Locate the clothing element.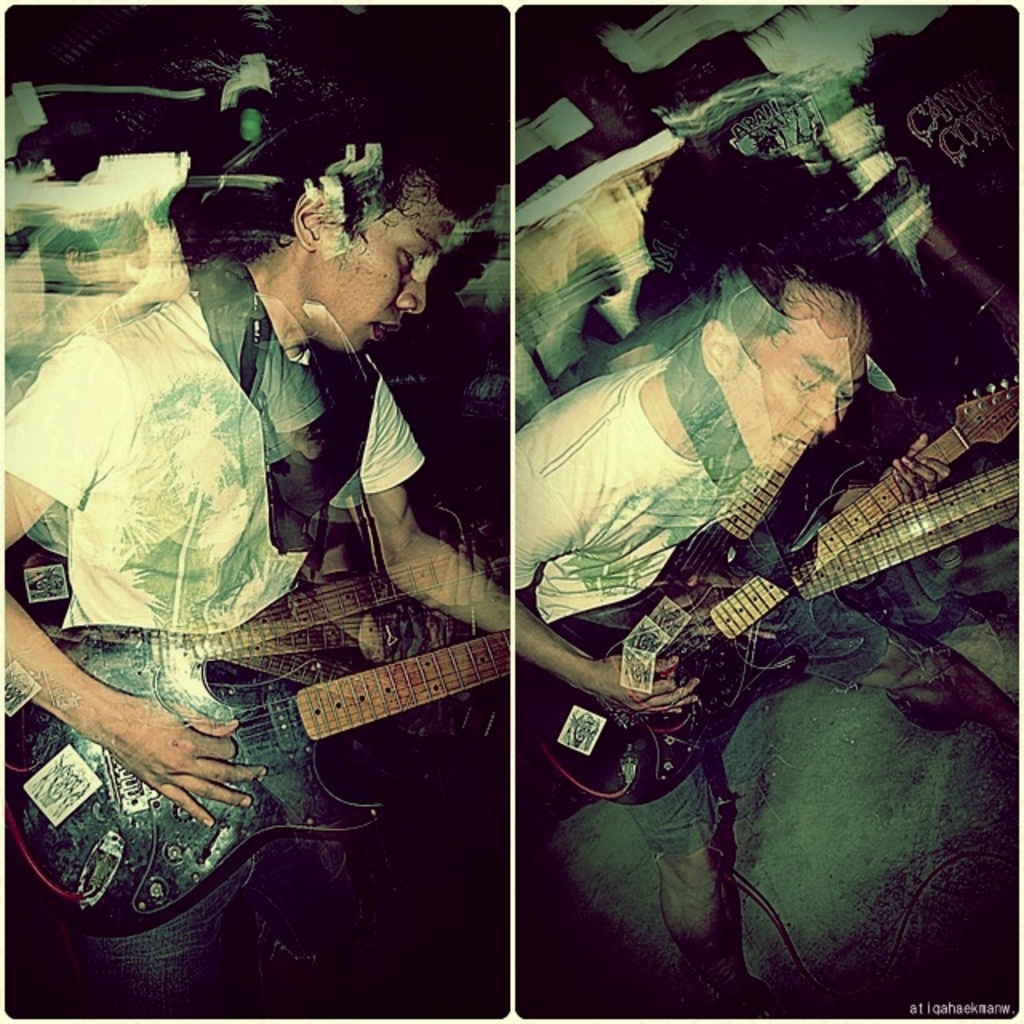
Element bbox: rect(515, 358, 730, 630).
